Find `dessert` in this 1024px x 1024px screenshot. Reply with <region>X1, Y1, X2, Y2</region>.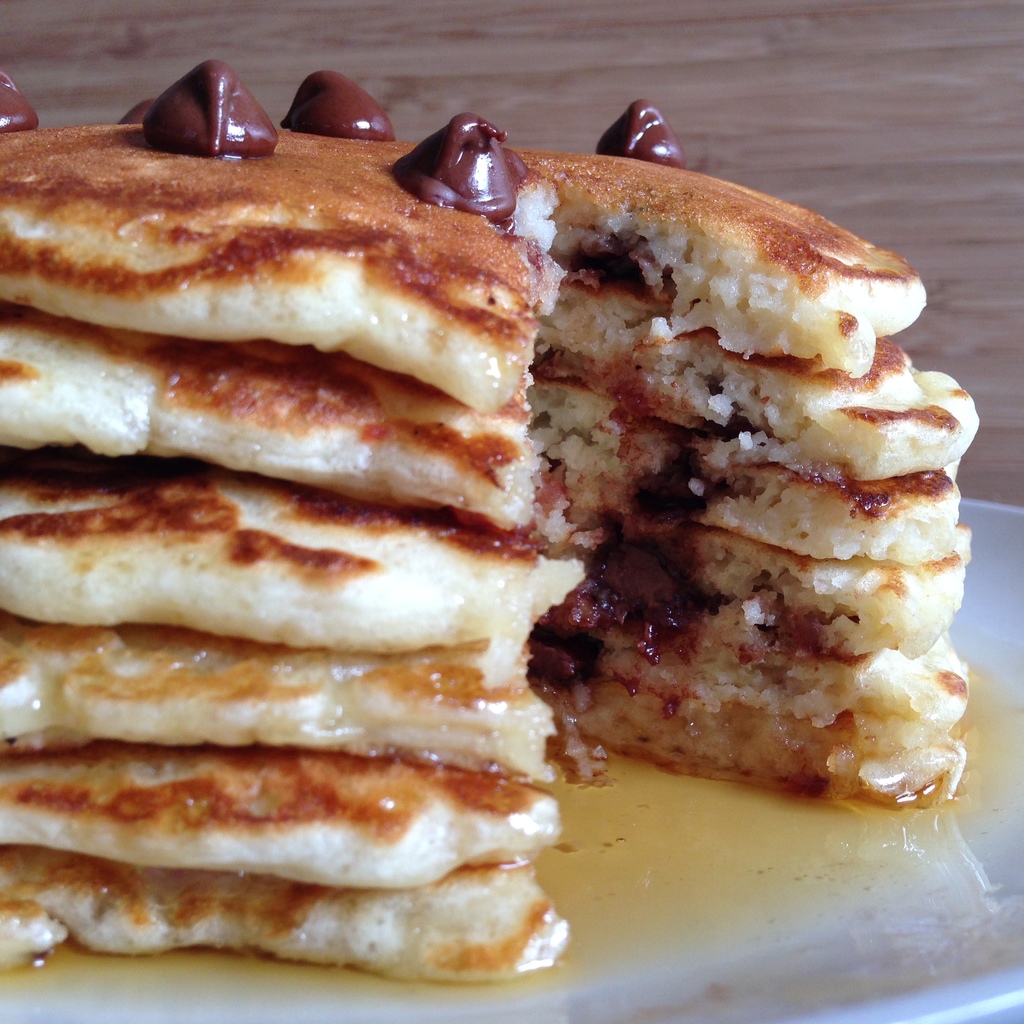
<region>500, 423, 955, 566</region>.
